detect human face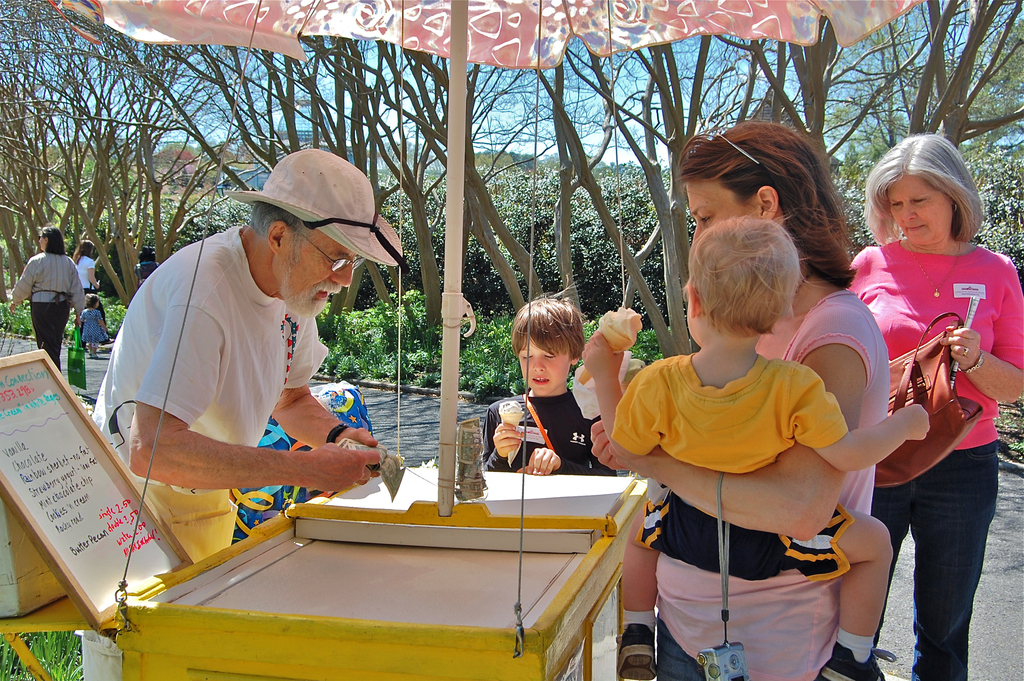
region(885, 176, 946, 242)
